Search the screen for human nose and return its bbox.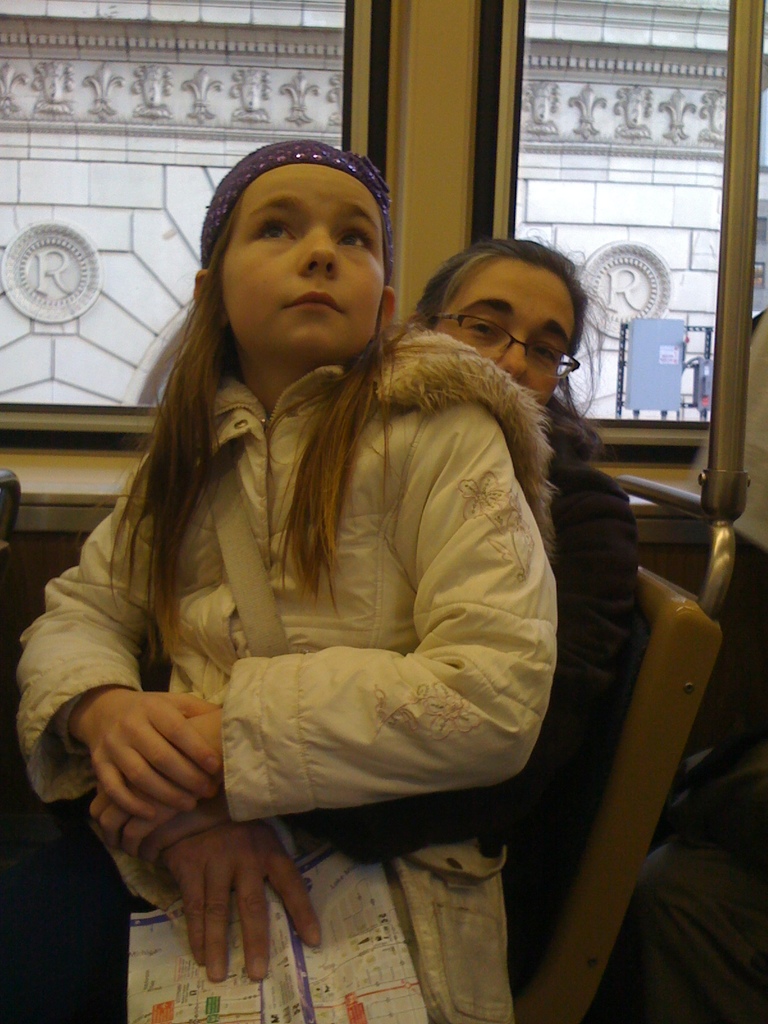
Found: x1=502, y1=330, x2=527, y2=382.
